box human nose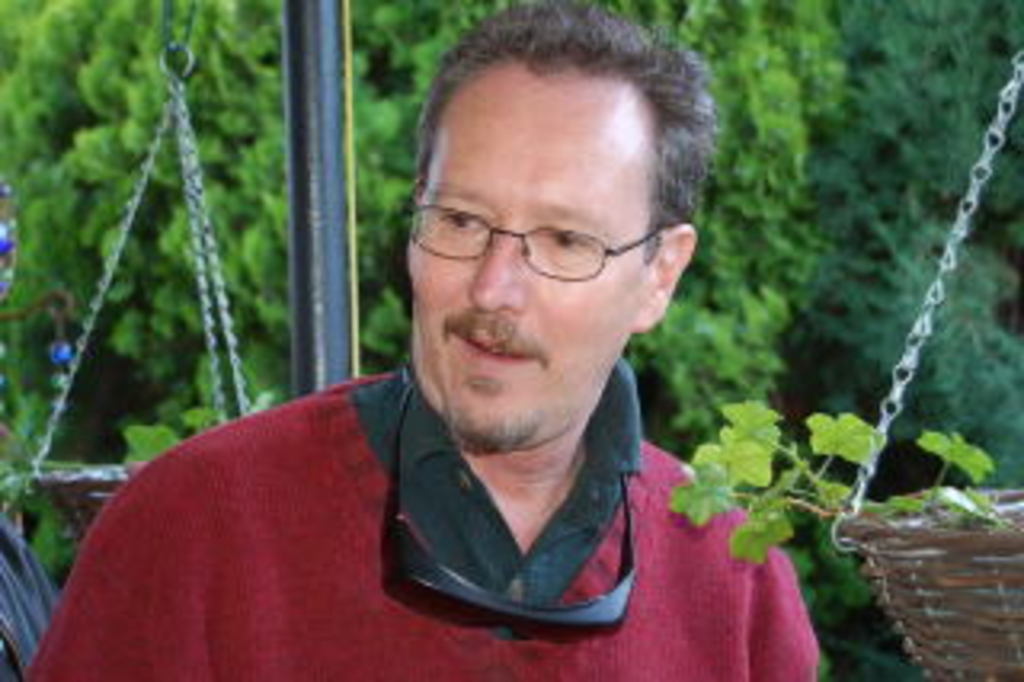
BBox(470, 231, 522, 311)
